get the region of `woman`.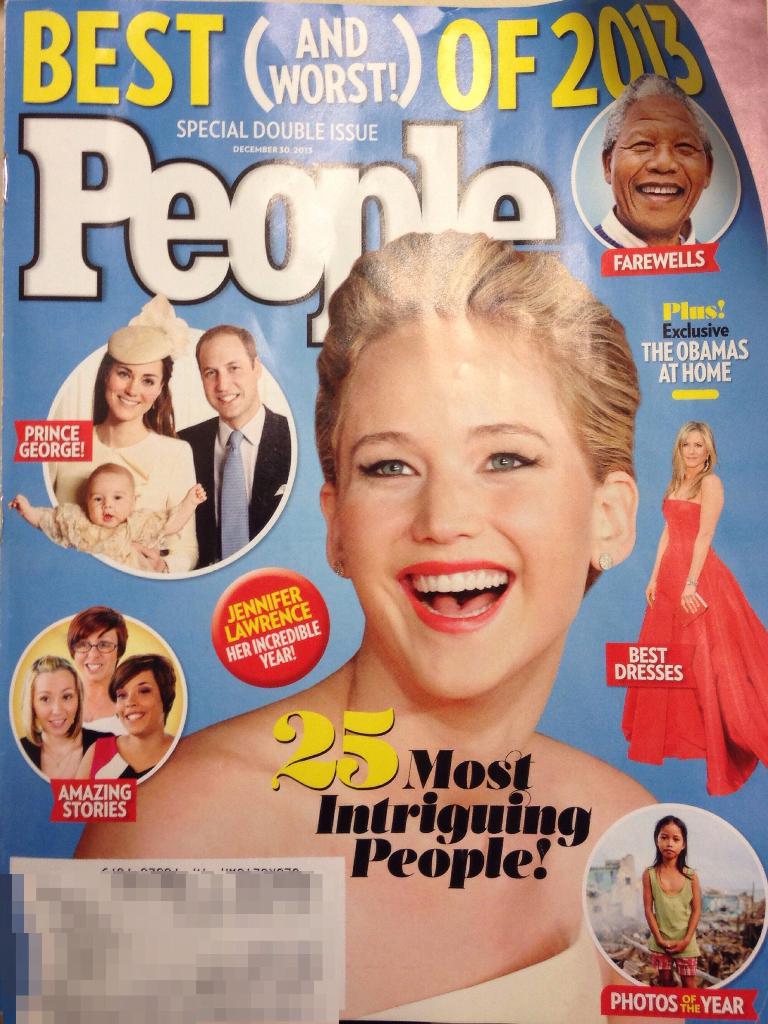
[49,340,204,566].
